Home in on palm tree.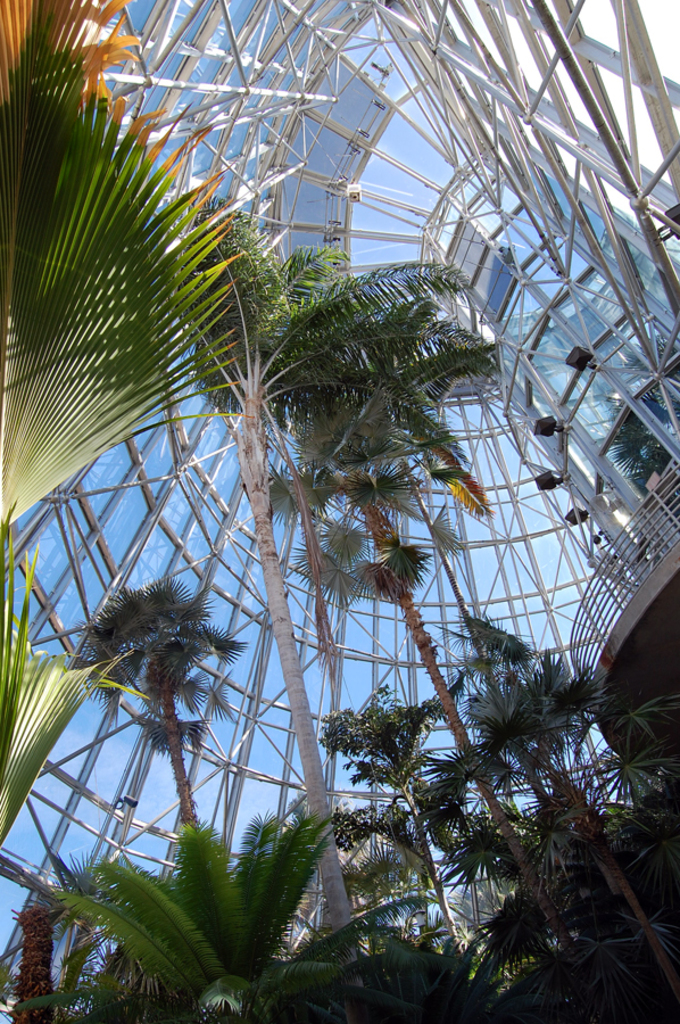
Homed in at (x1=216, y1=273, x2=515, y2=905).
